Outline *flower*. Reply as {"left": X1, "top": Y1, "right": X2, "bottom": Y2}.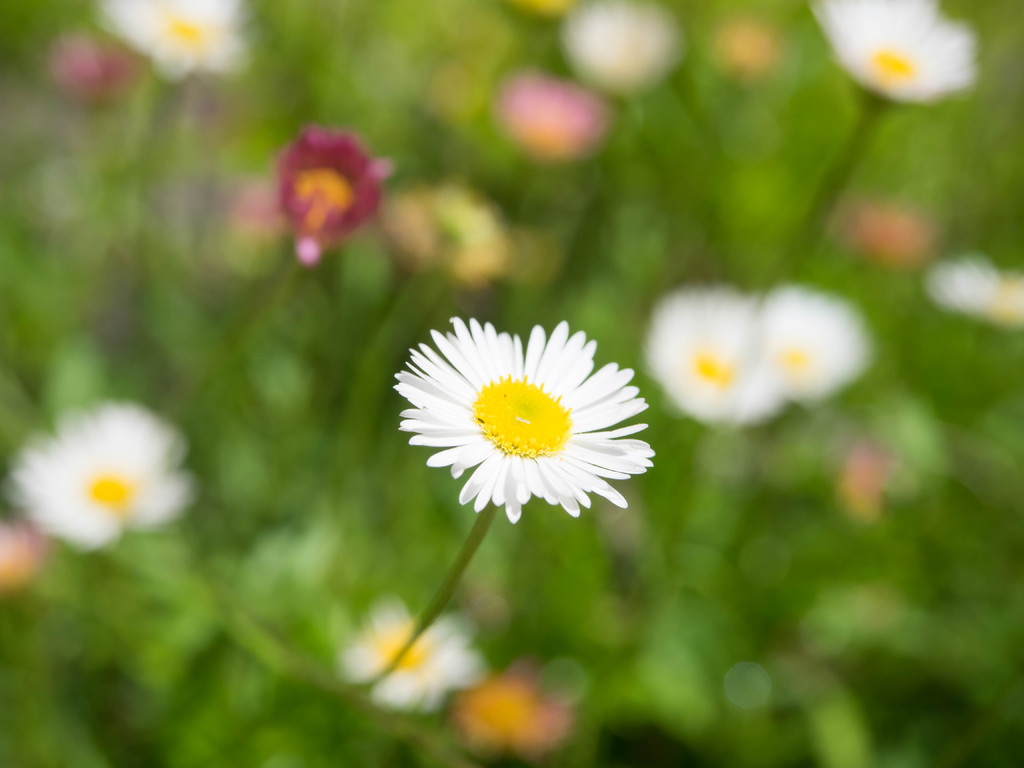
{"left": 105, "top": 0, "right": 268, "bottom": 85}.
